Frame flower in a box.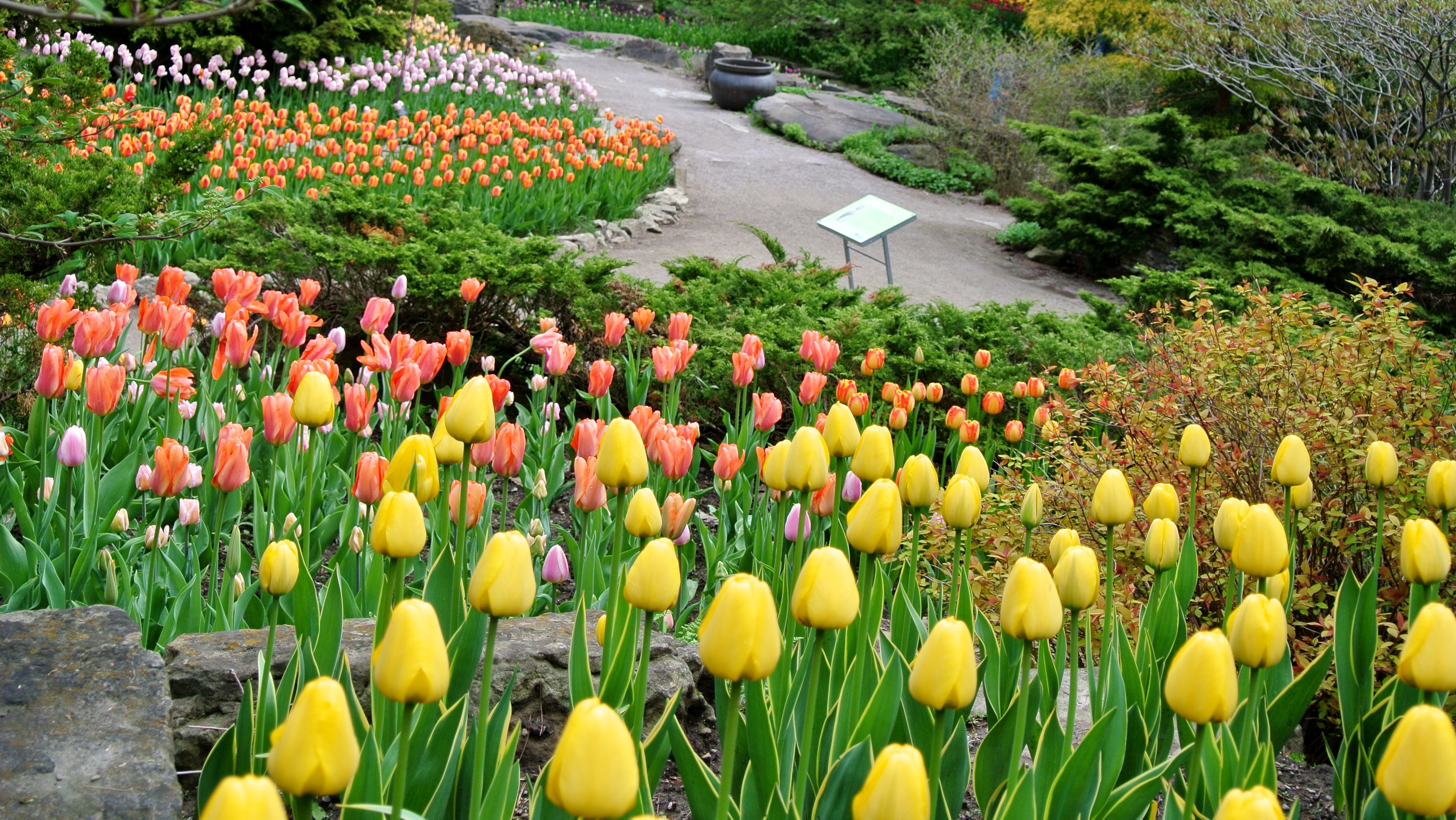
[390, 154, 397, 161].
